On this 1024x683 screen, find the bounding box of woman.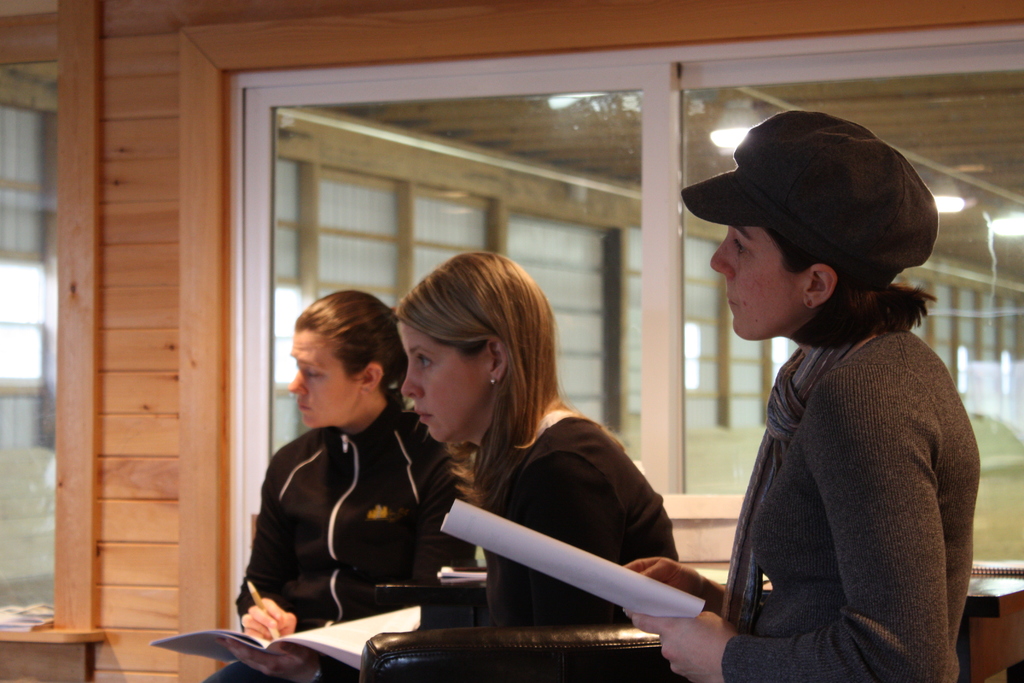
Bounding box: (200,286,477,682).
